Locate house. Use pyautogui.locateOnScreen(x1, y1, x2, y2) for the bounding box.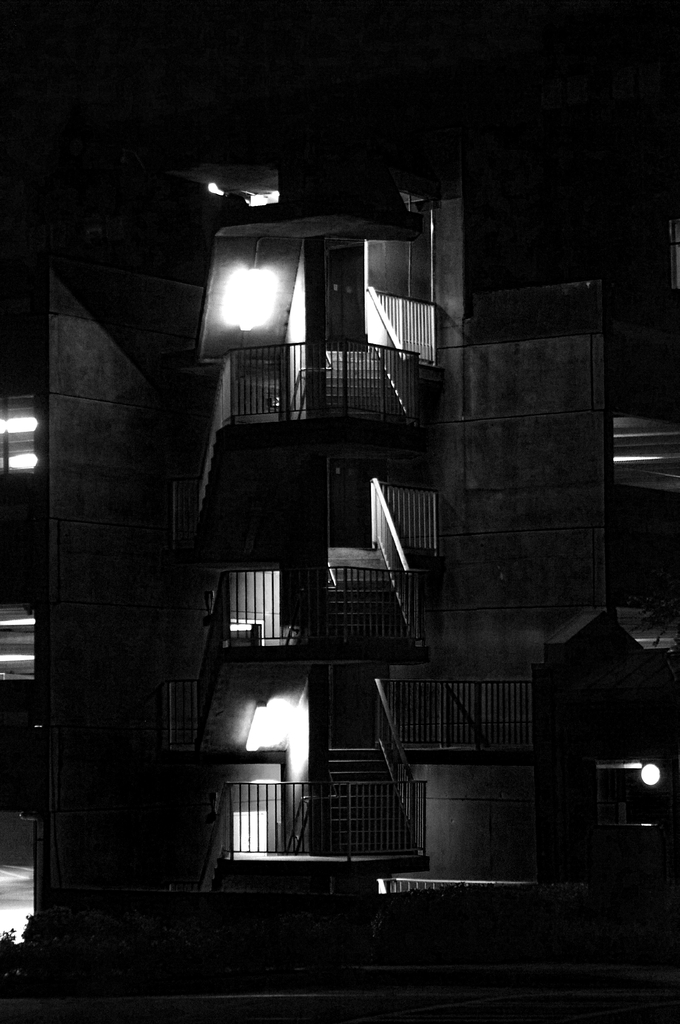
pyautogui.locateOnScreen(37, 118, 679, 1022).
